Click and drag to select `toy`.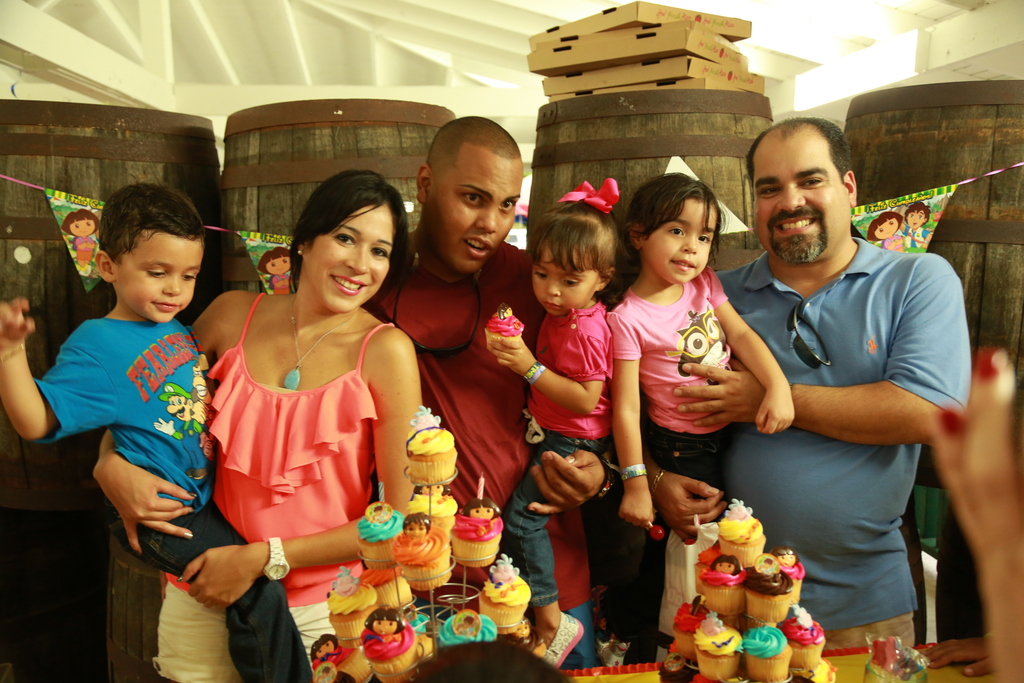
Selection: box=[447, 607, 483, 638].
